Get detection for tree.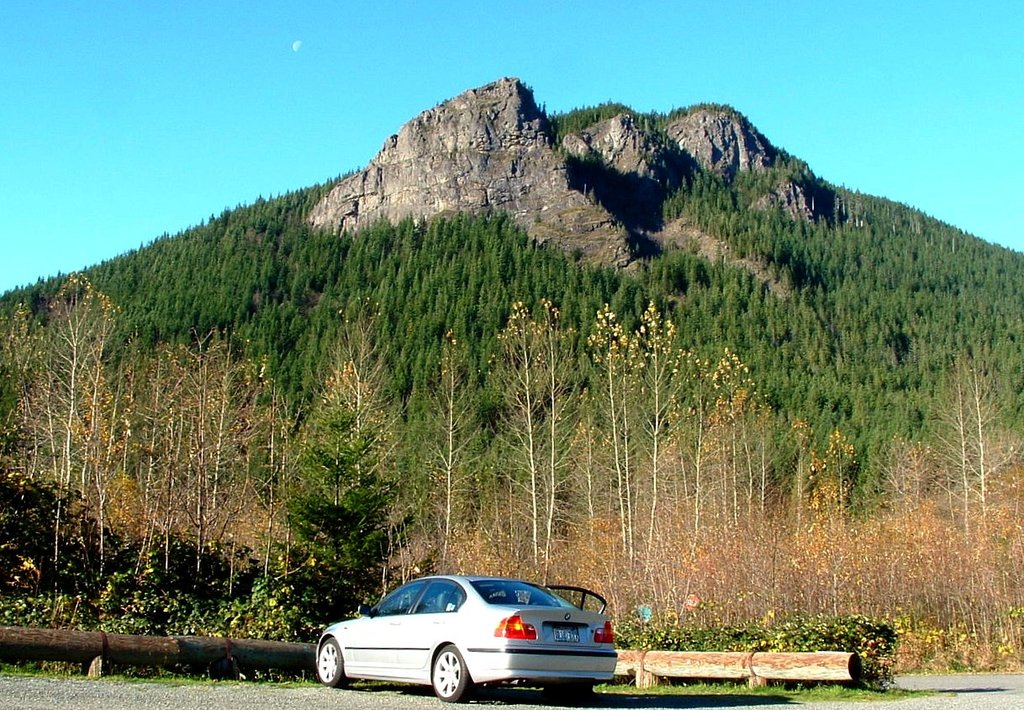
Detection: (left=17, top=265, right=120, bottom=539).
